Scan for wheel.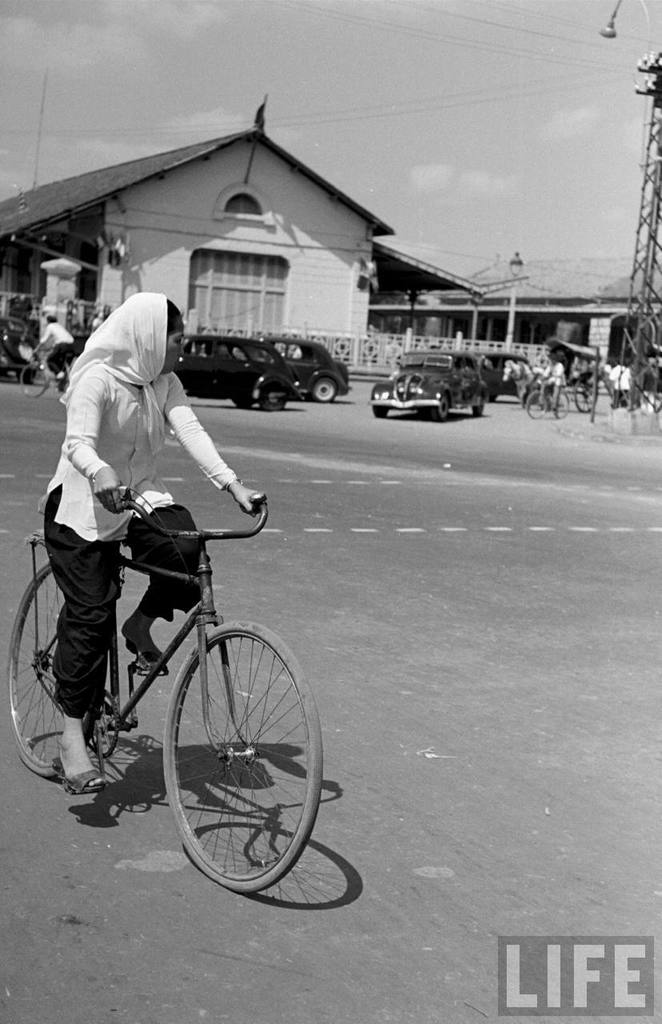
Scan result: [x1=529, y1=389, x2=545, y2=420].
